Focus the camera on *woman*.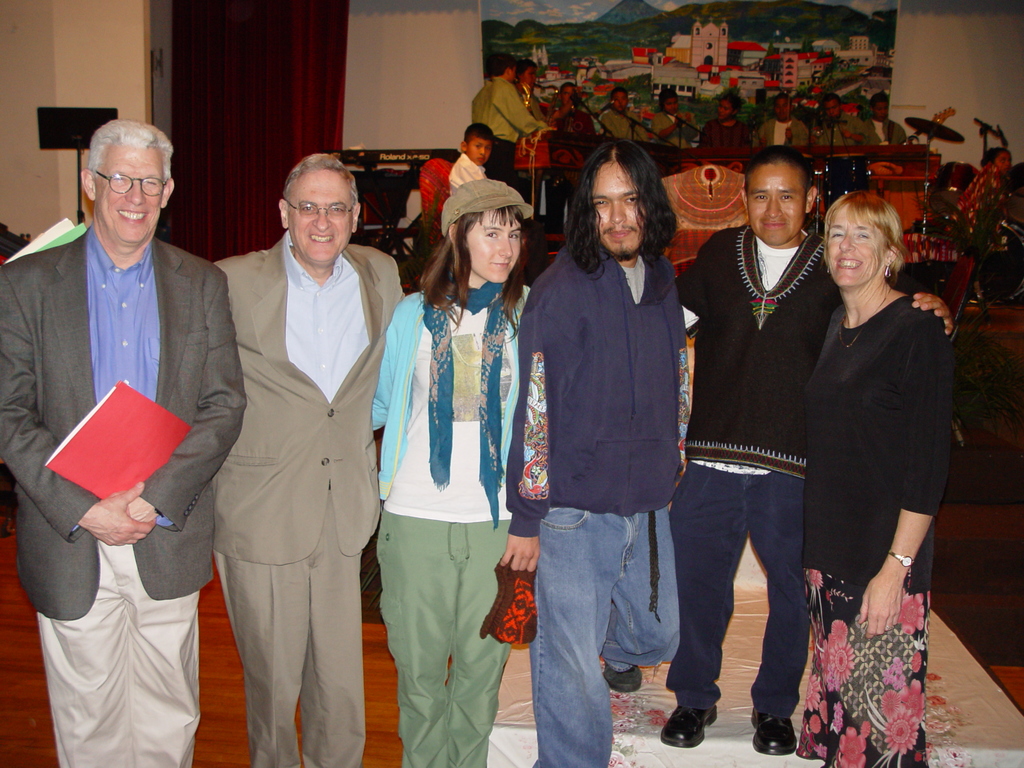
Focus region: l=370, t=179, r=545, b=767.
